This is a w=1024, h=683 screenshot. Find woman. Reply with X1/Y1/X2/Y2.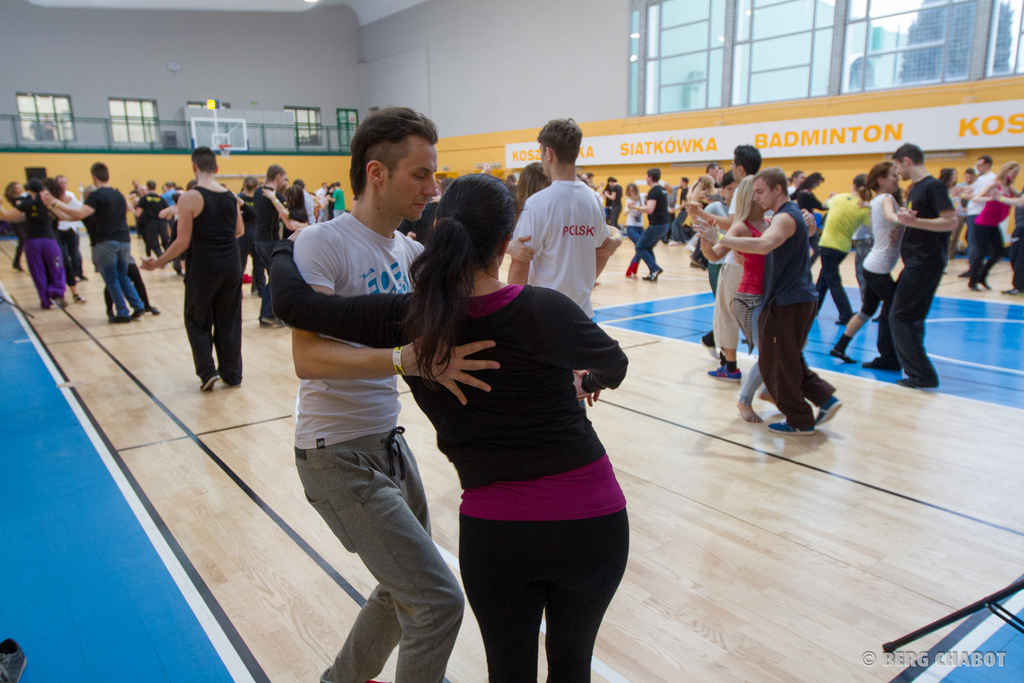
236/175/261/295.
